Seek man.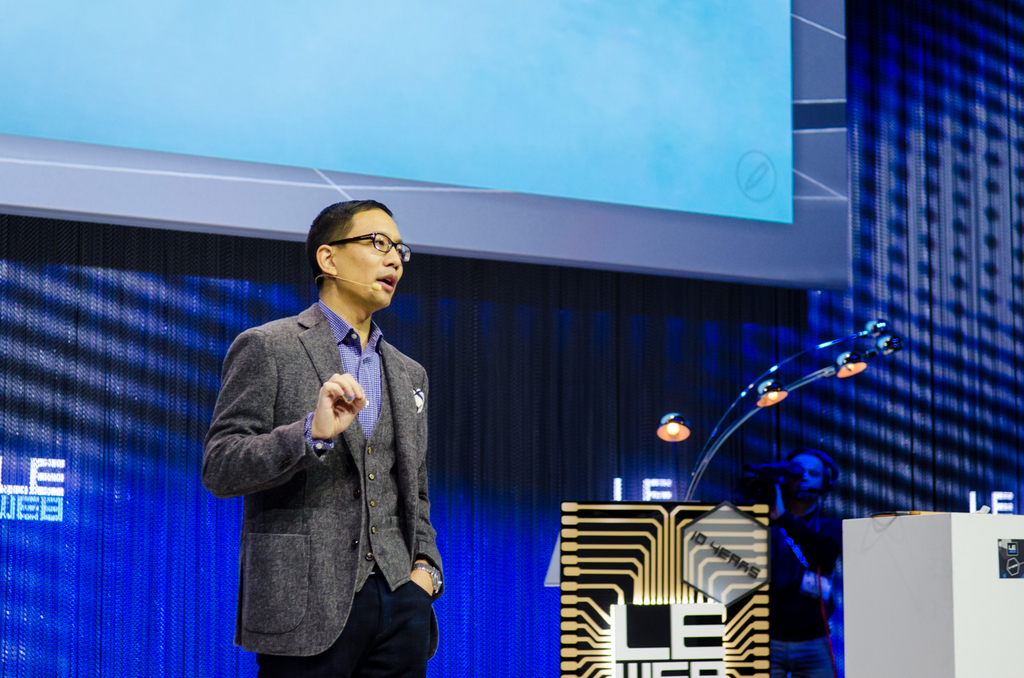
bbox=(221, 196, 454, 677).
